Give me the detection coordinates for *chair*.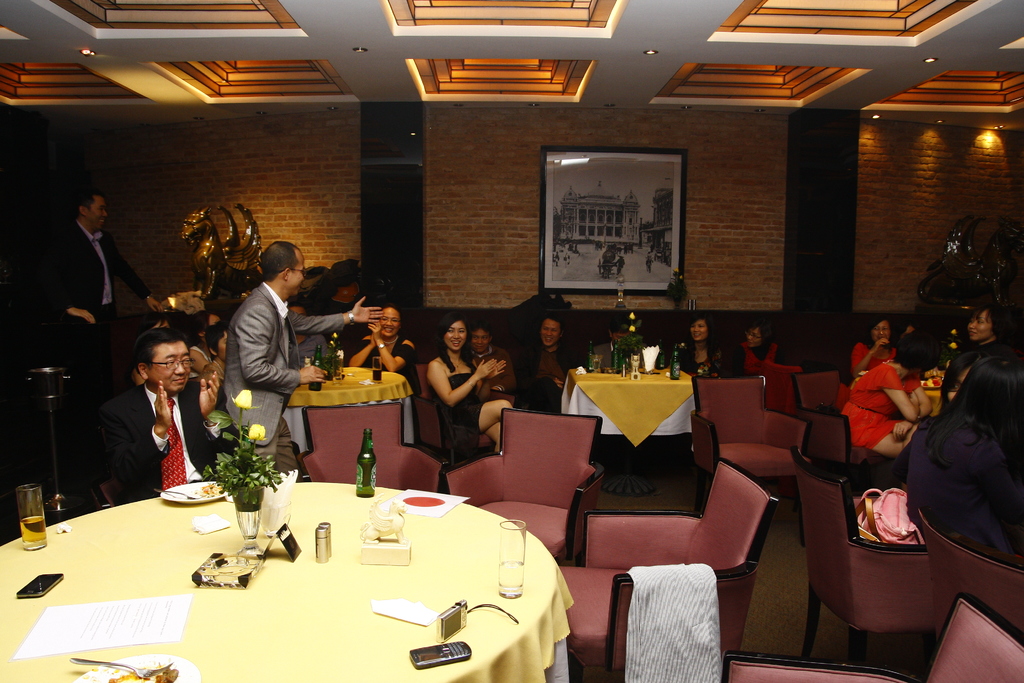
690/368/813/521.
